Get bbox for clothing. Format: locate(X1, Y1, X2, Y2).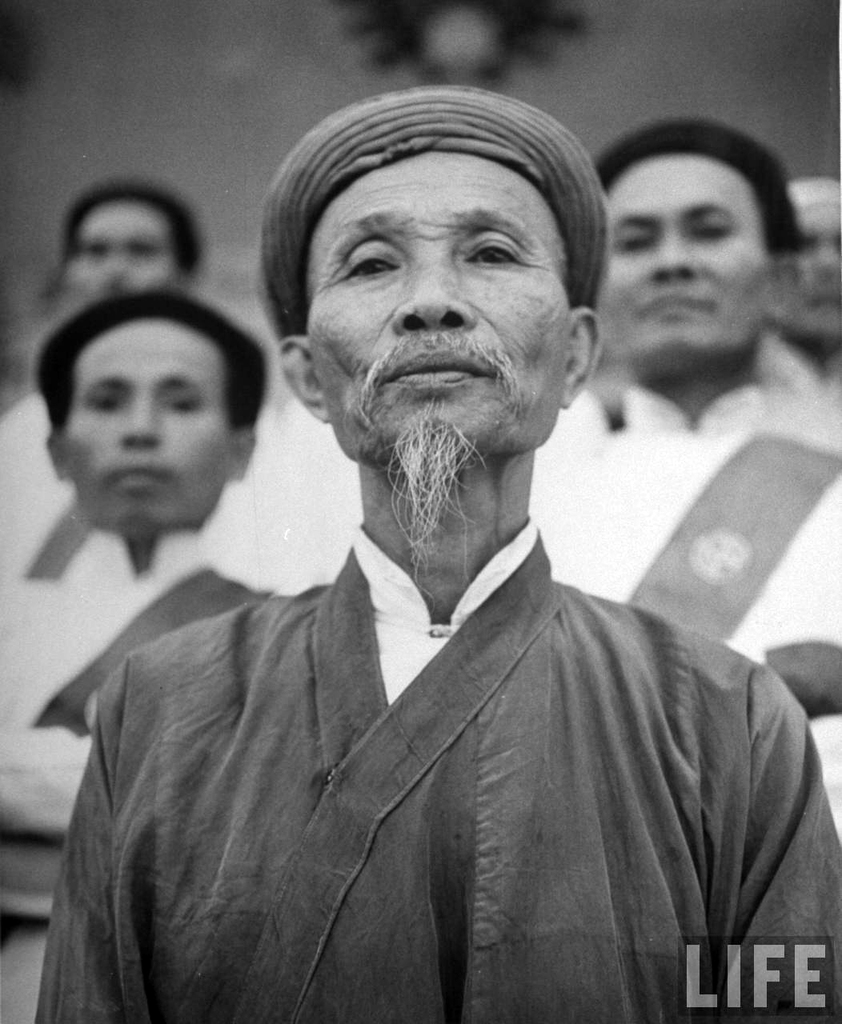
locate(46, 493, 815, 1015).
